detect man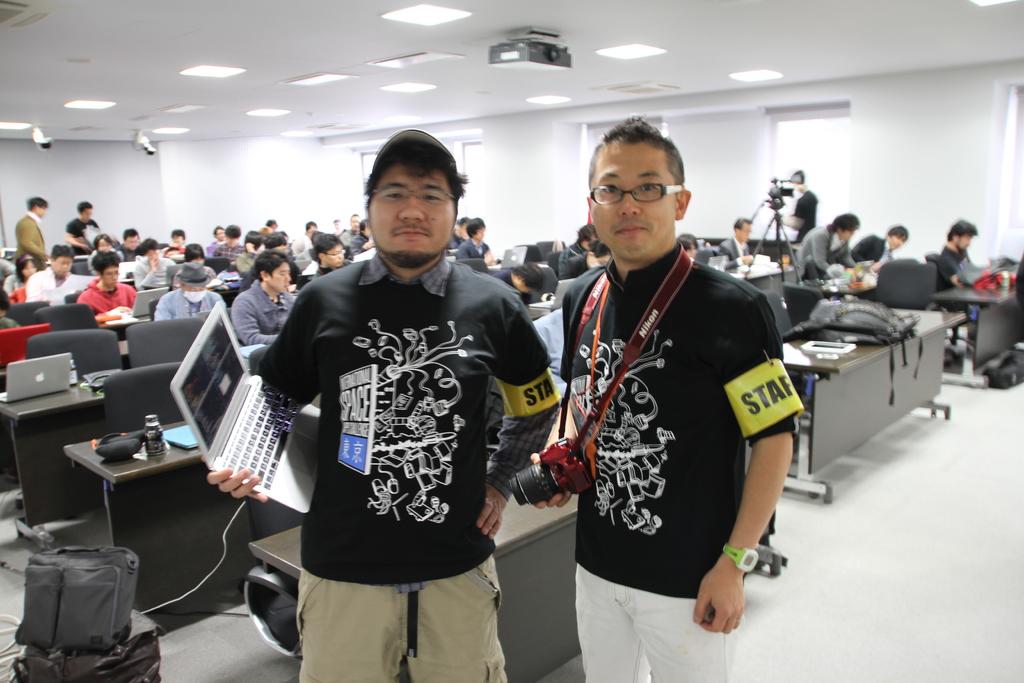
<box>936,216,979,361</box>
